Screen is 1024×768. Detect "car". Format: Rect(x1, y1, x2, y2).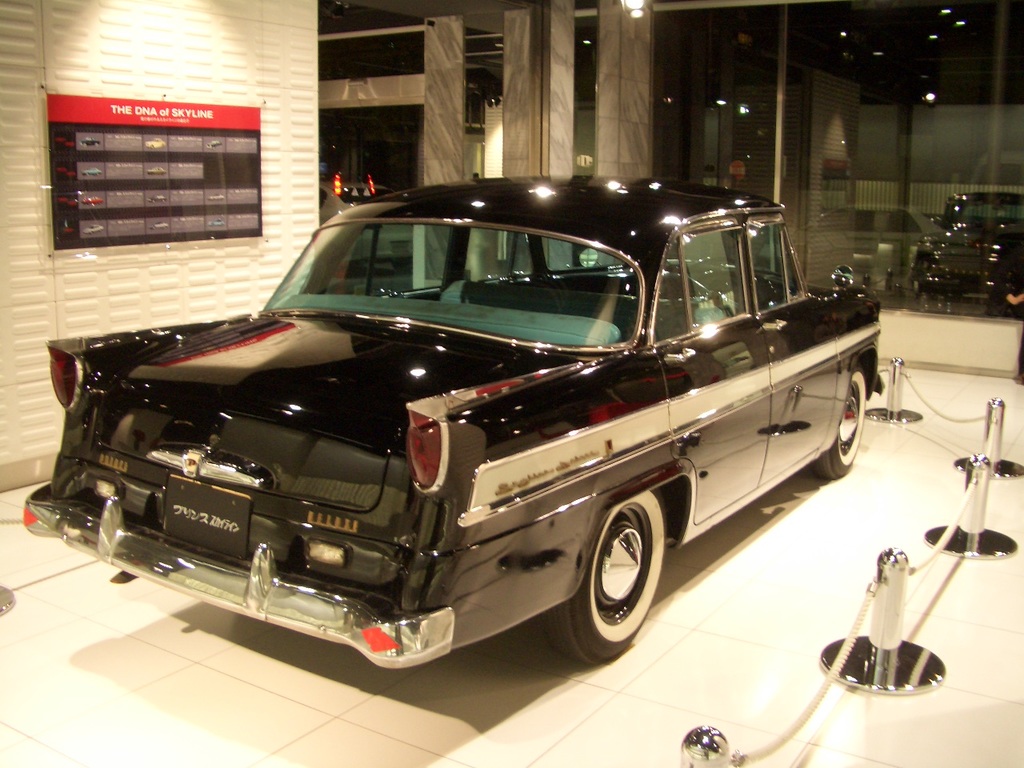
Rect(205, 140, 222, 150).
